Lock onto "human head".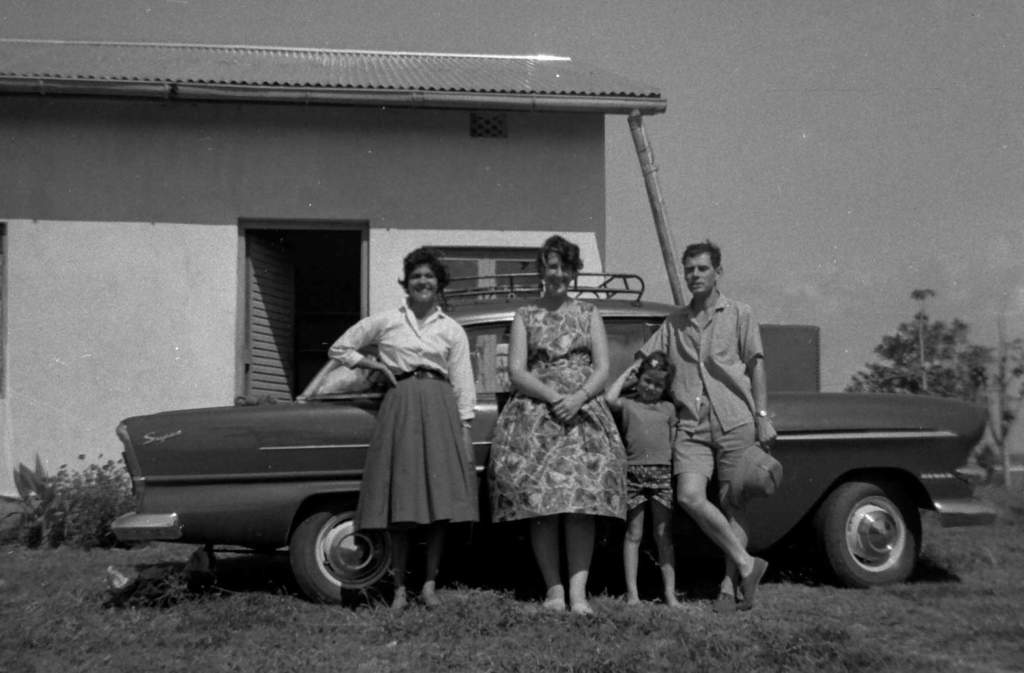
Locked: {"left": 390, "top": 249, "right": 451, "bottom": 320}.
